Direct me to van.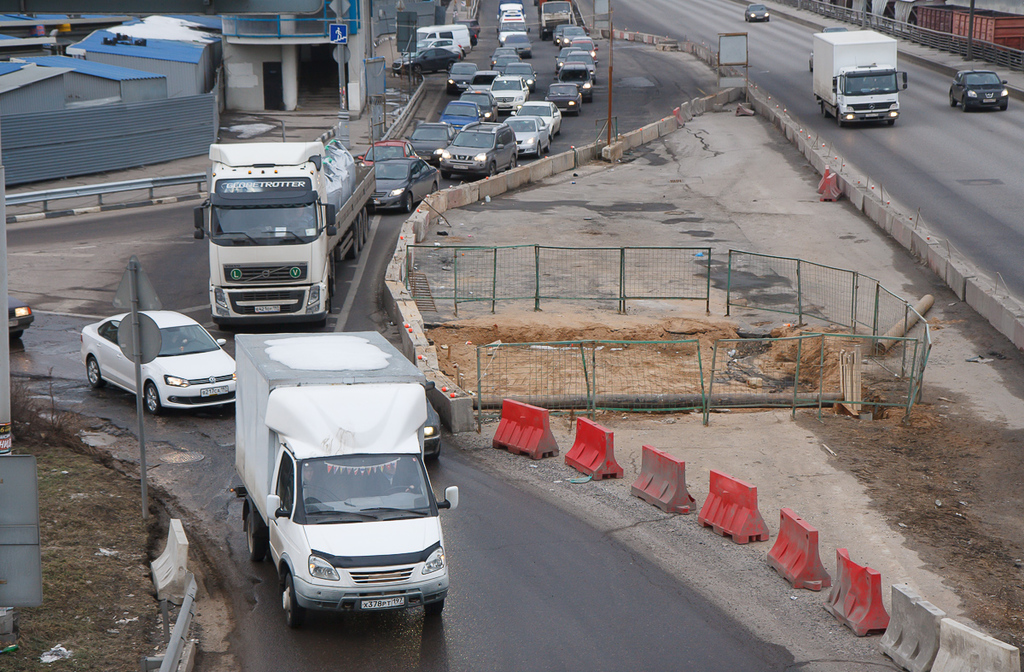
Direction: (x1=417, y1=23, x2=473, y2=57).
